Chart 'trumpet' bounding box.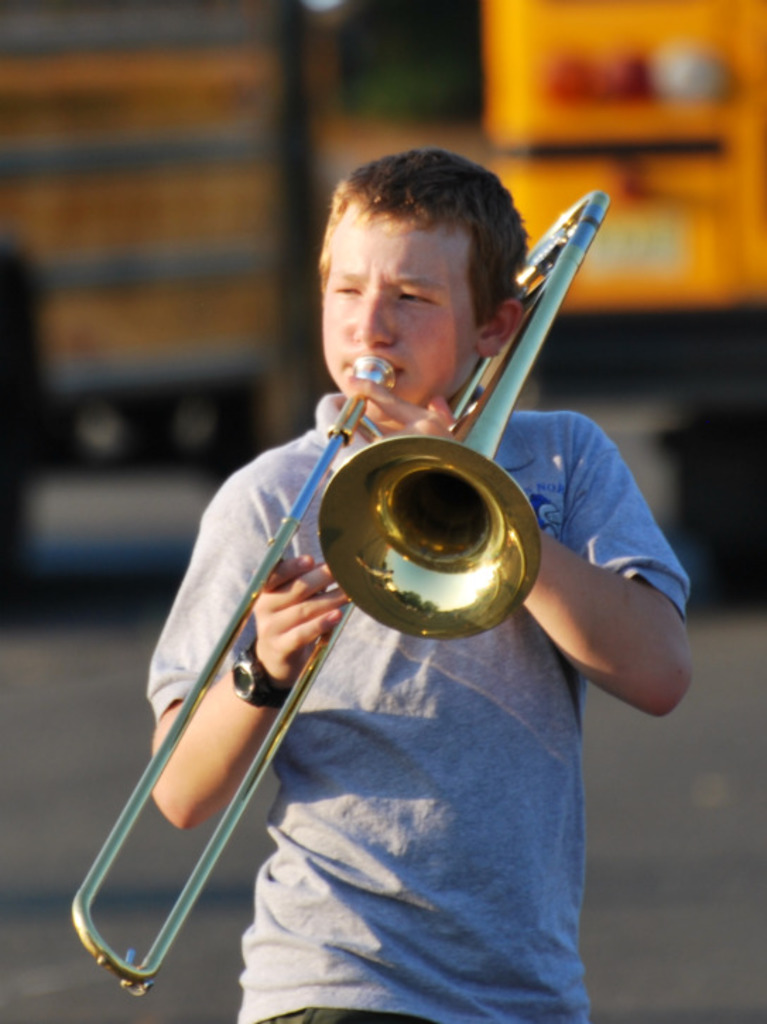
Charted: crop(73, 189, 613, 993).
